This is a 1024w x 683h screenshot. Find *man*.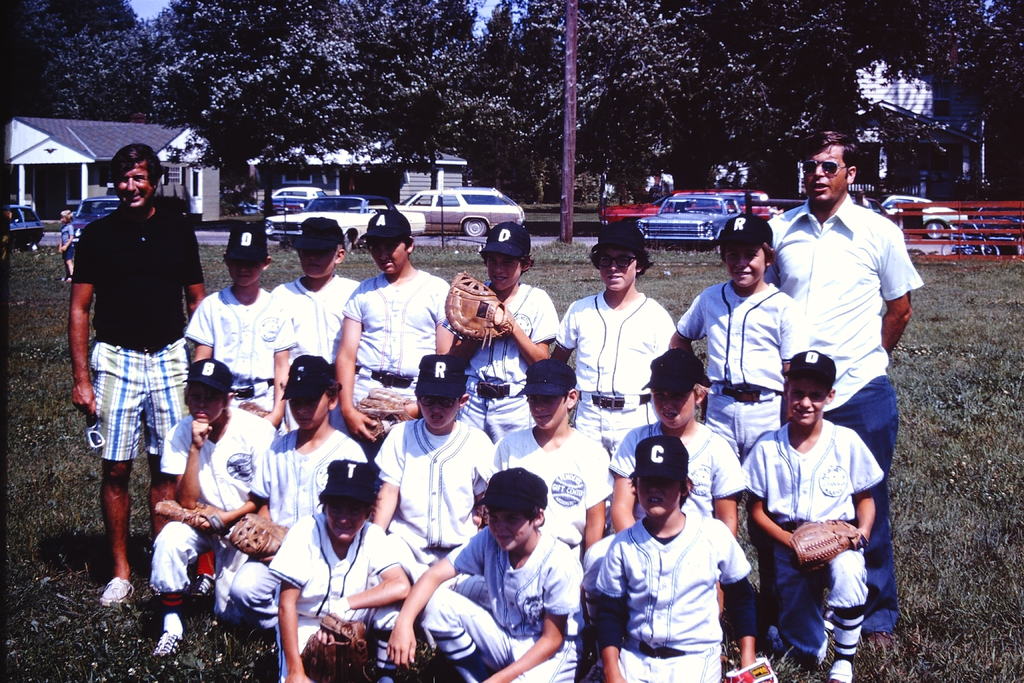
Bounding box: 41 136 218 610.
